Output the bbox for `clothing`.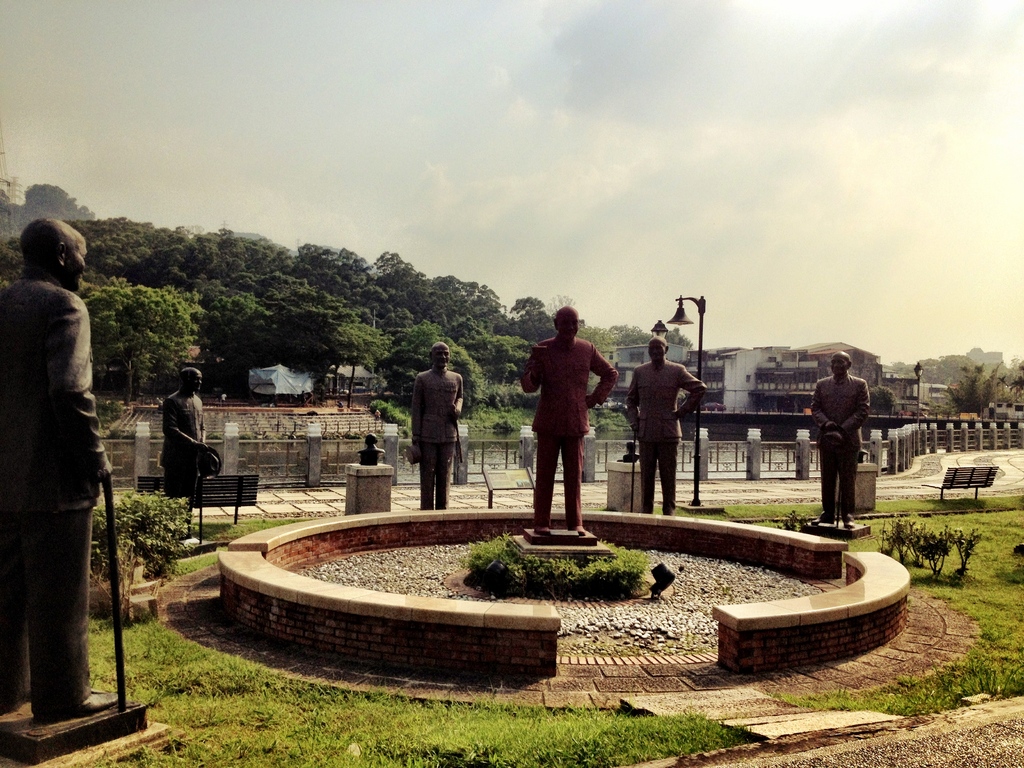
box(220, 393, 226, 401).
